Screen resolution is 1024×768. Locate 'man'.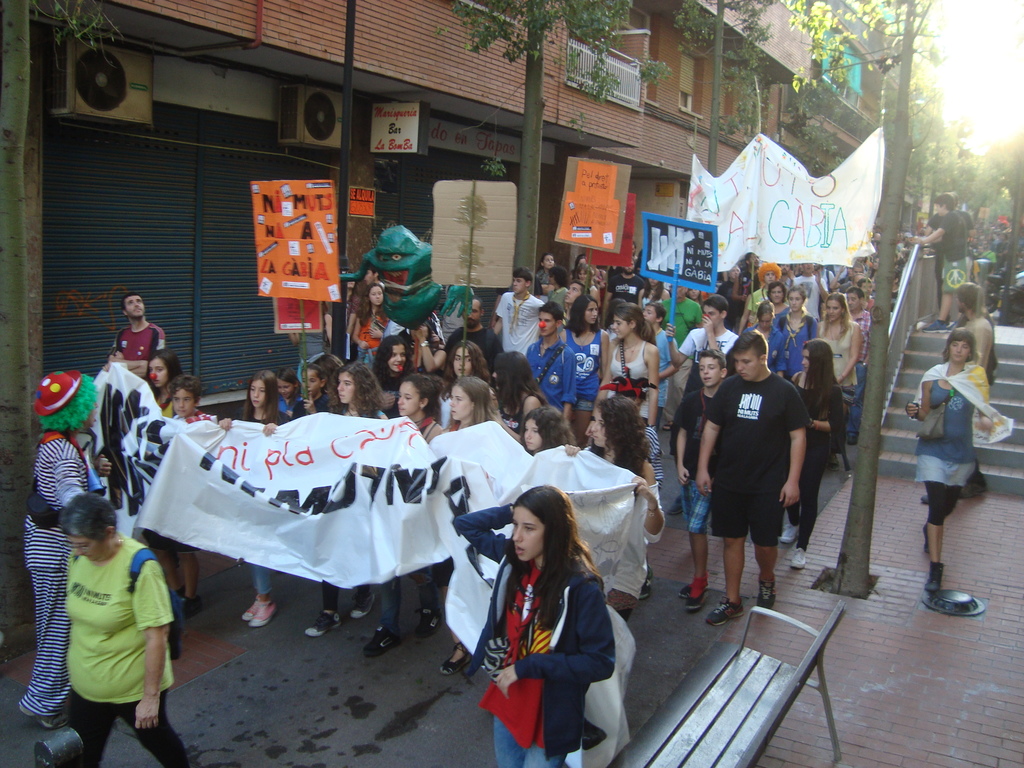
<bbox>692, 338, 804, 636</bbox>.
